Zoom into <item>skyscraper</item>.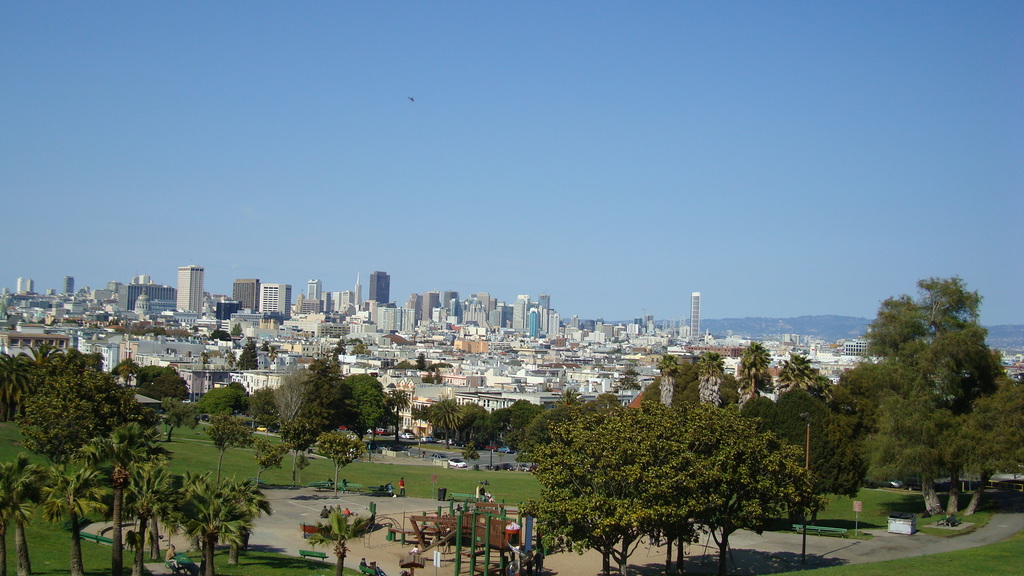
Zoom target: x1=369, y1=270, x2=390, y2=307.
